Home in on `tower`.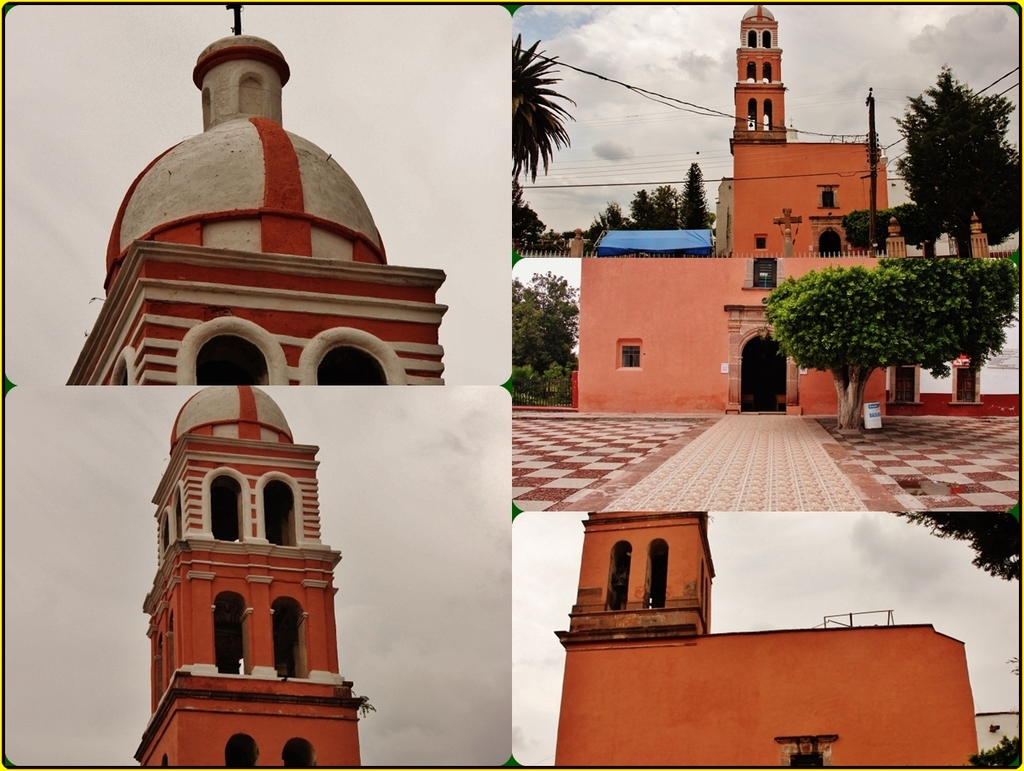
Homed in at (left=47, top=37, right=460, bottom=396).
